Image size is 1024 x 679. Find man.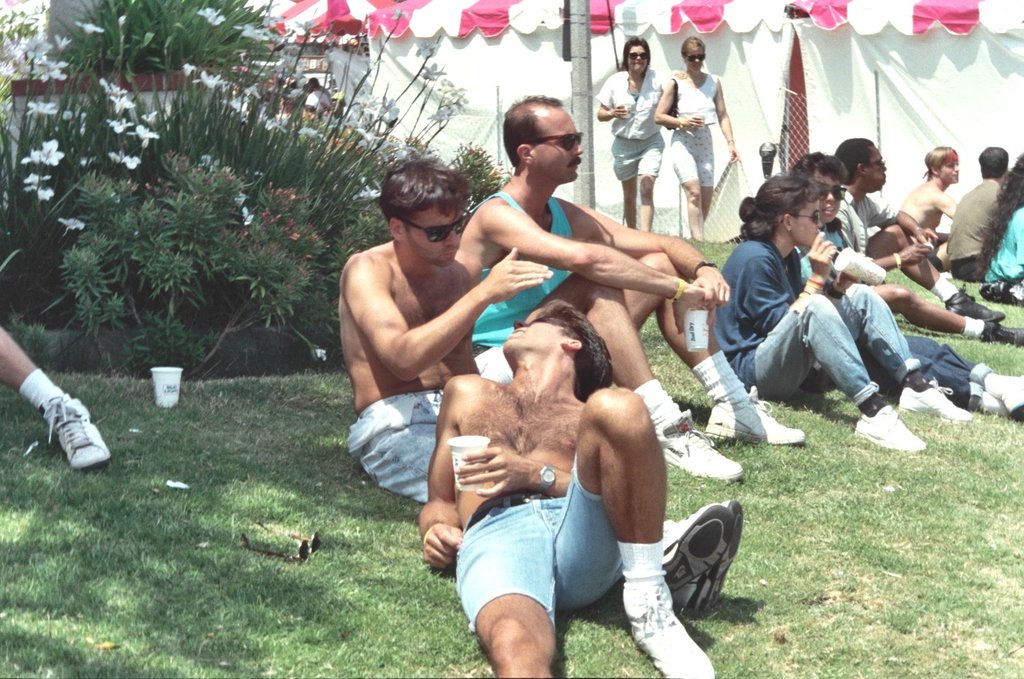
l=449, t=90, r=811, b=482.
